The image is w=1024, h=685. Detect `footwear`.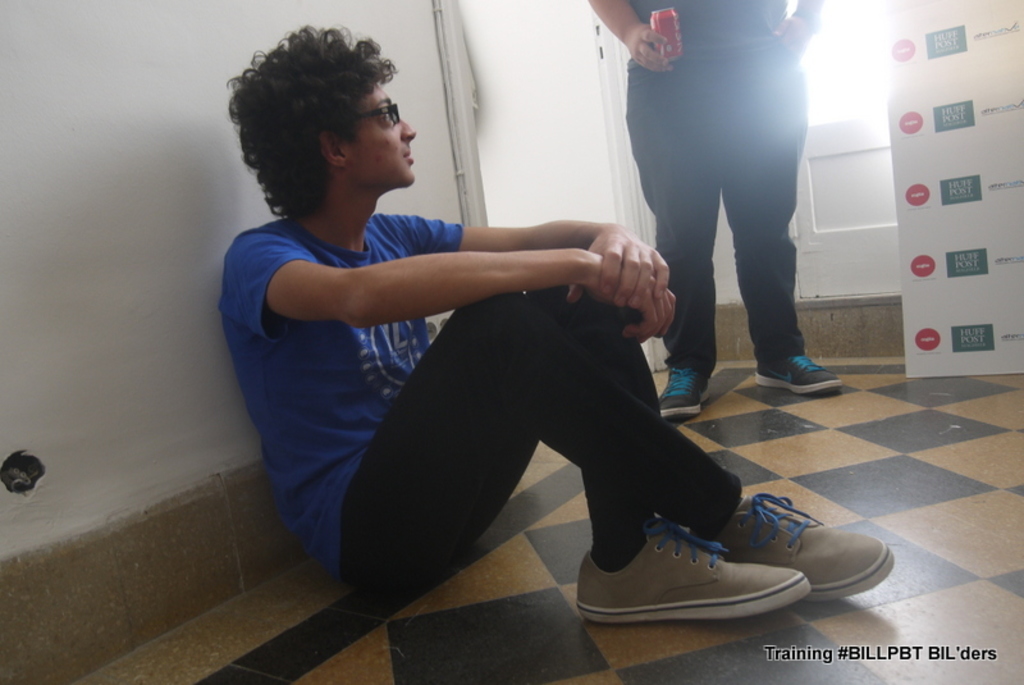
Detection: (left=753, top=351, right=845, bottom=401).
